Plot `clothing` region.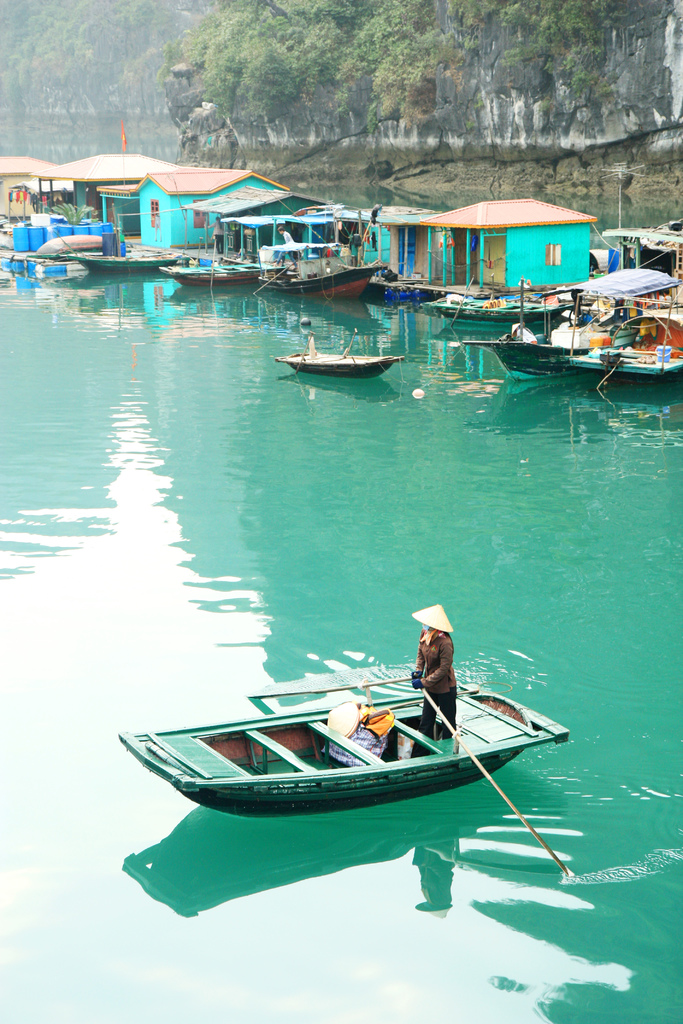
Plotted at bbox=(415, 638, 457, 734).
